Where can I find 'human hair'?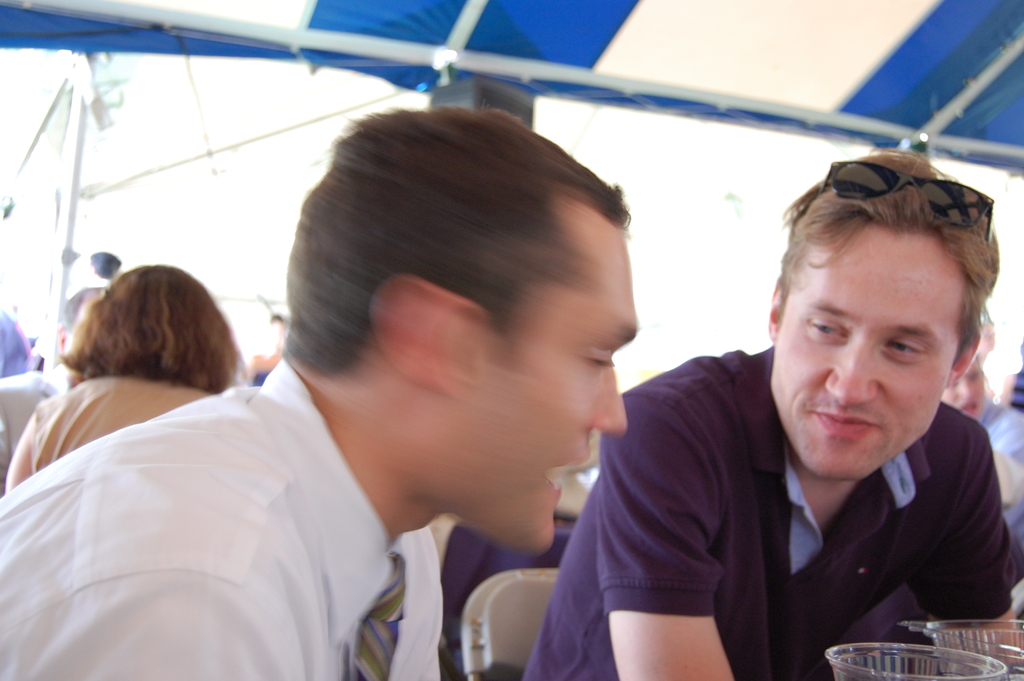
You can find it at BBox(63, 288, 109, 339).
